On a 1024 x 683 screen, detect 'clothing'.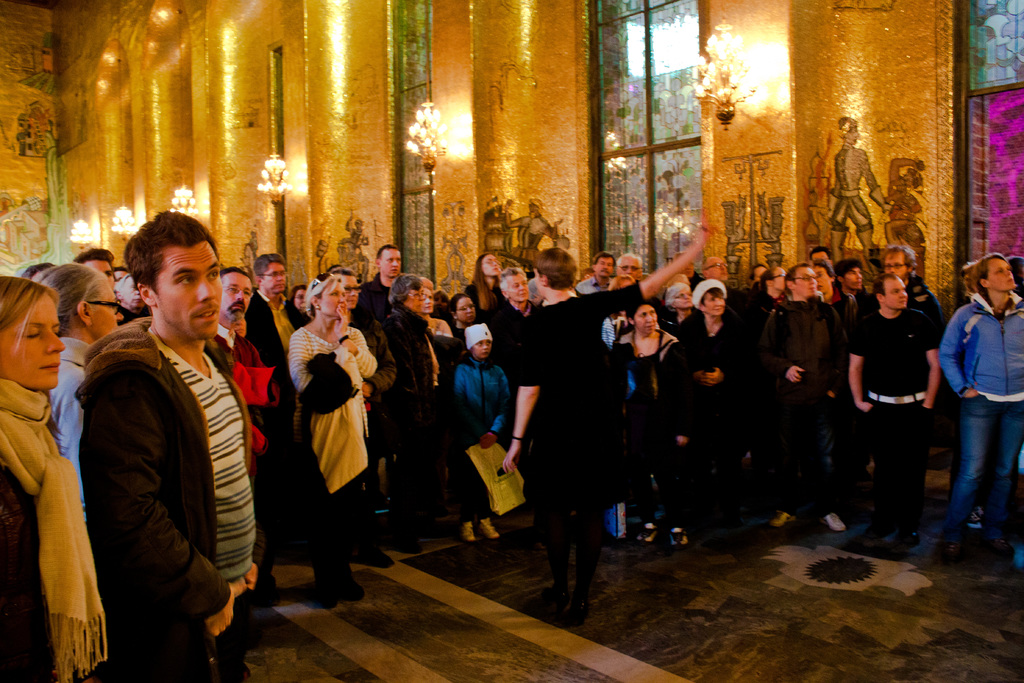
[935,294,1023,402].
